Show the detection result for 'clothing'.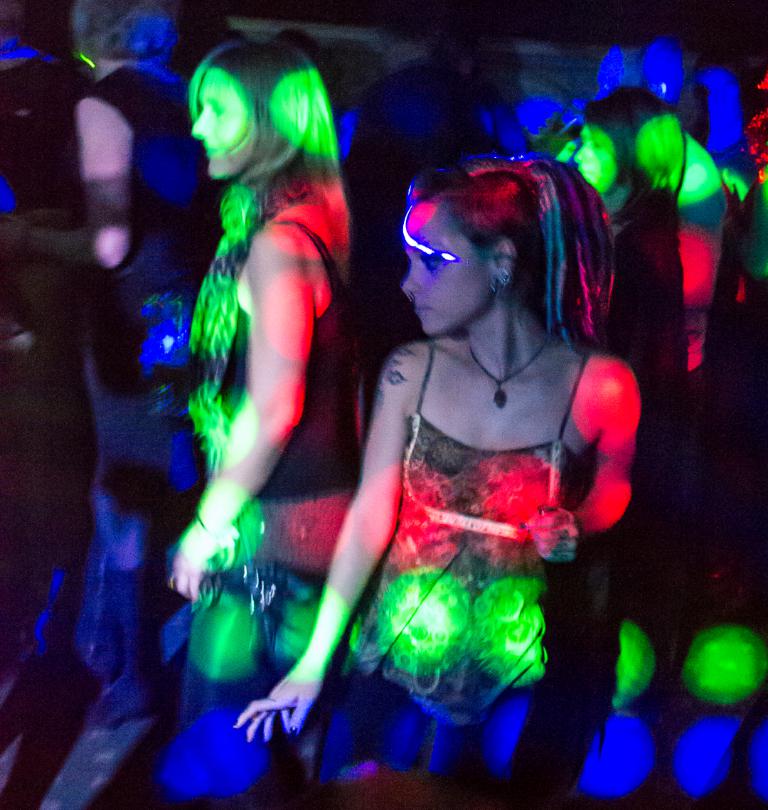
rect(300, 331, 598, 807).
